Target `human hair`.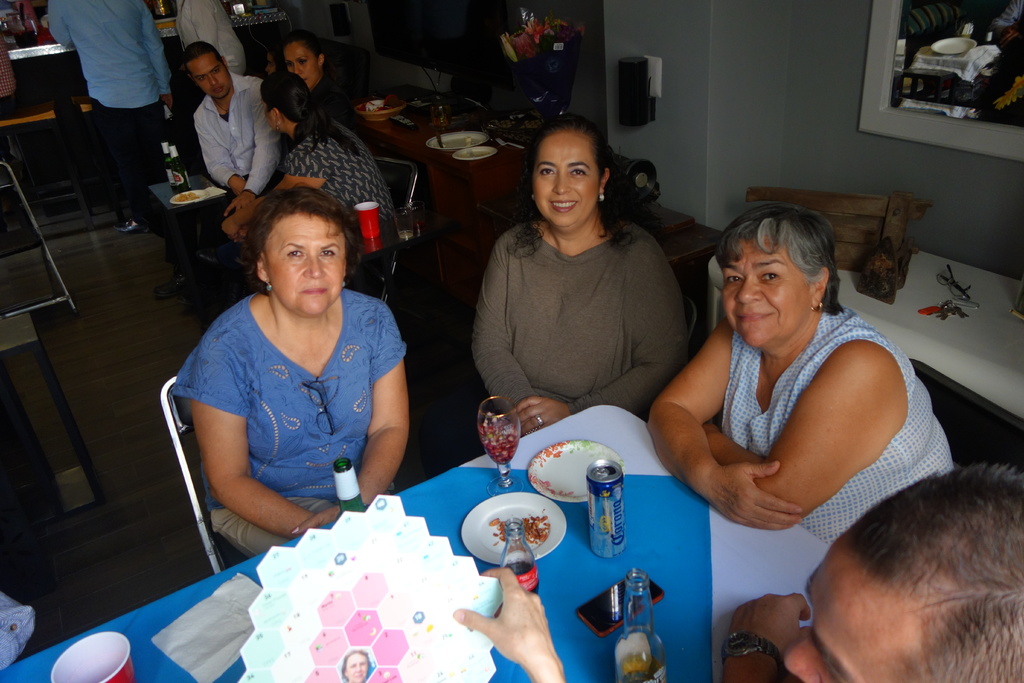
Target region: [x1=508, y1=118, x2=640, y2=256].
